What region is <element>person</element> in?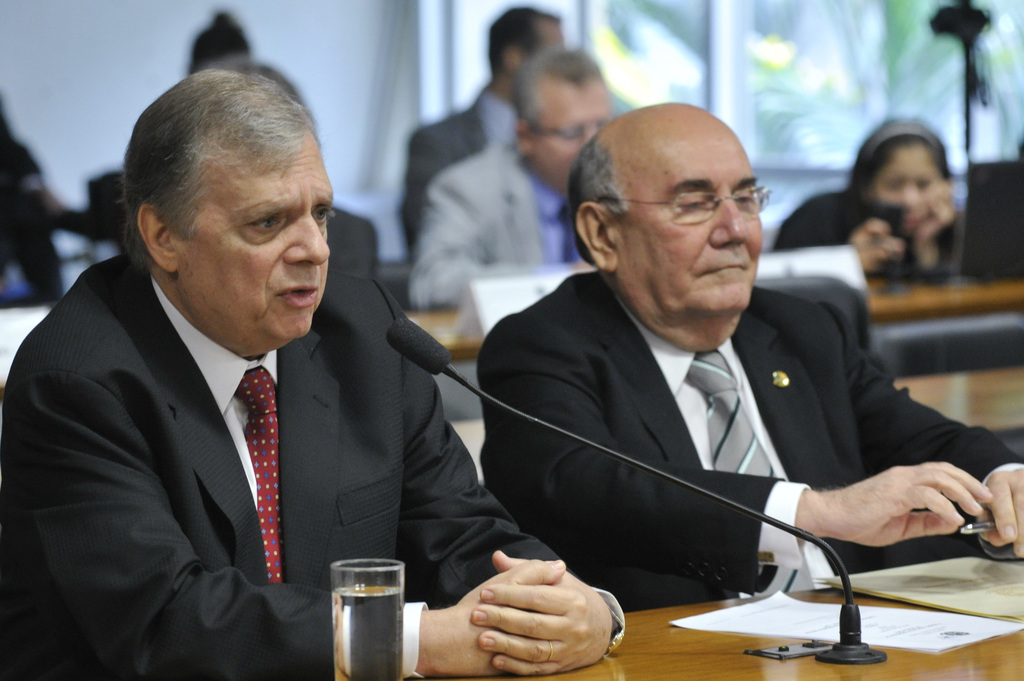
[0,97,61,313].
